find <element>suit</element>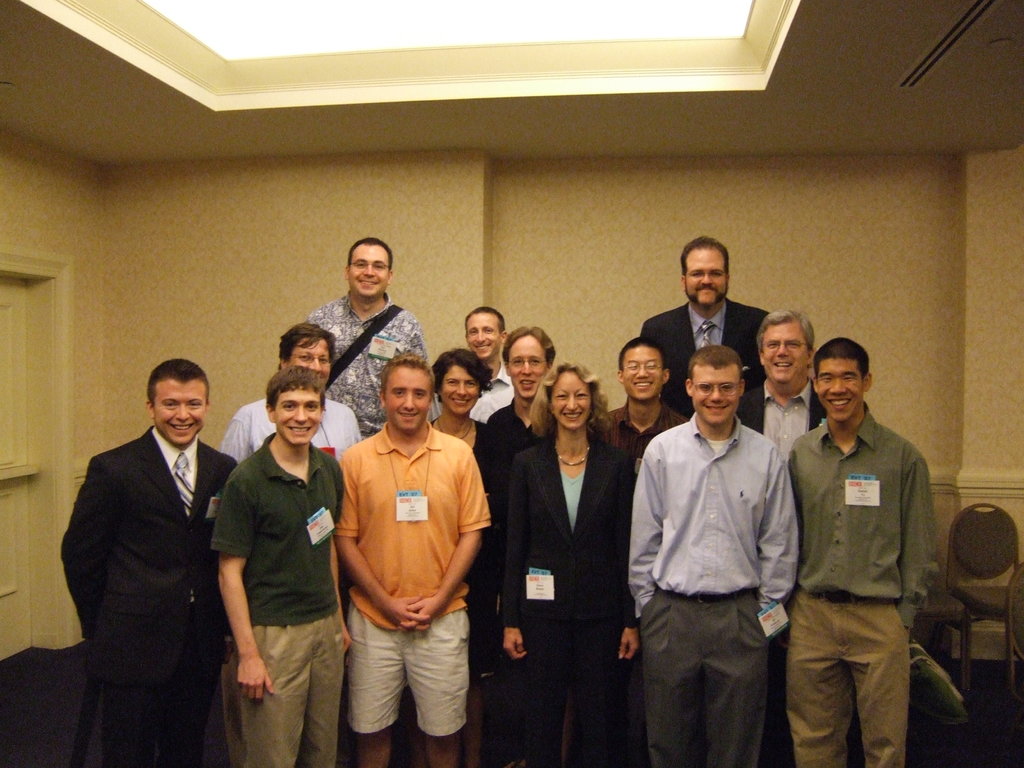
<box>49,365,250,731</box>
